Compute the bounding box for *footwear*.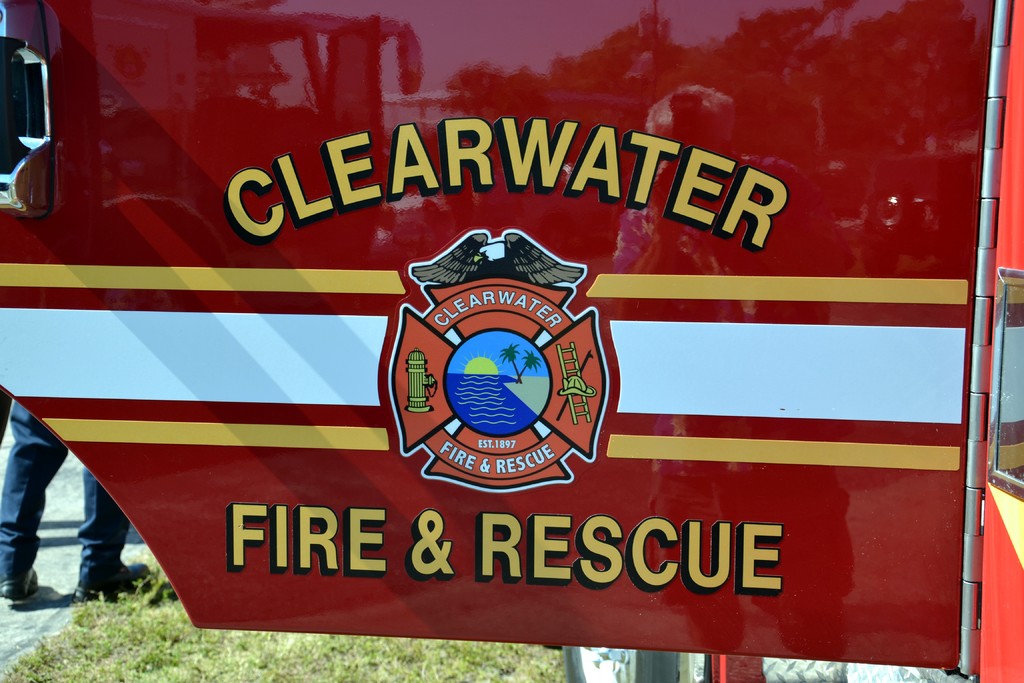
{"x1": 68, "y1": 563, "x2": 150, "y2": 605}.
